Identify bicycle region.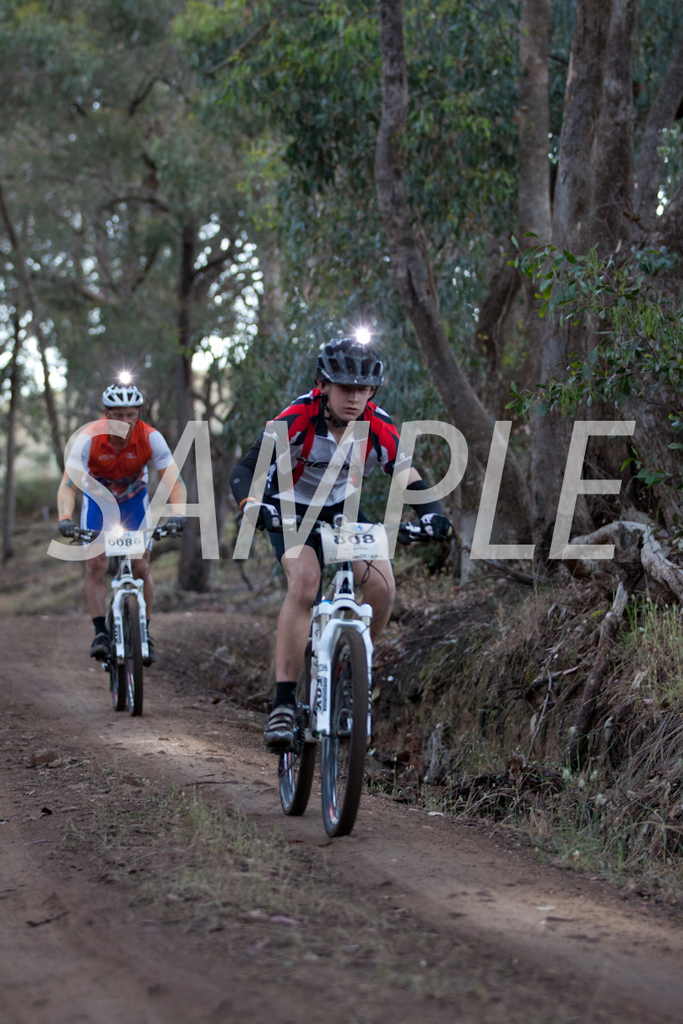
Region: (x1=230, y1=507, x2=435, y2=838).
